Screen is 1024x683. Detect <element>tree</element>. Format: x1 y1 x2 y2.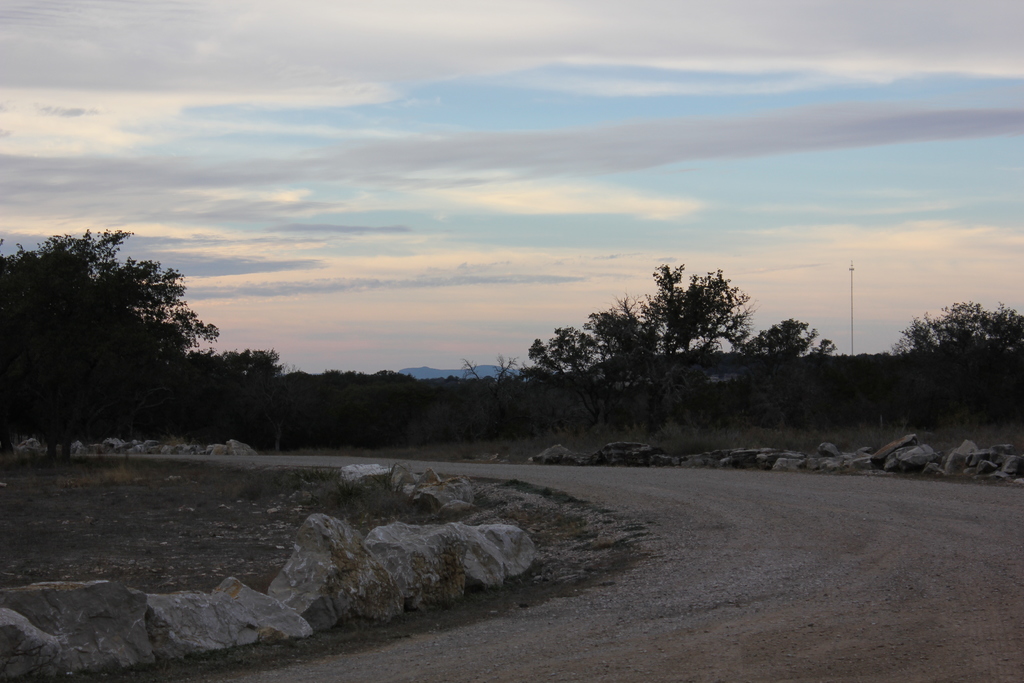
759 314 813 418.
